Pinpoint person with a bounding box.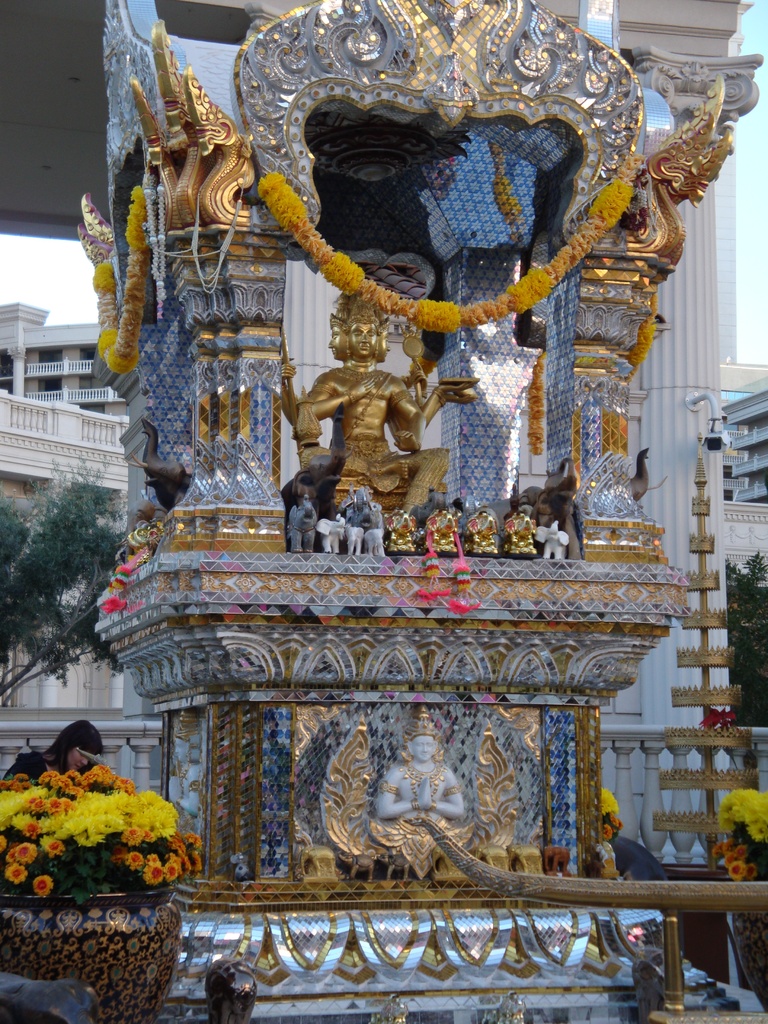
(x1=0, y1=719, x2=102, y2=780).
